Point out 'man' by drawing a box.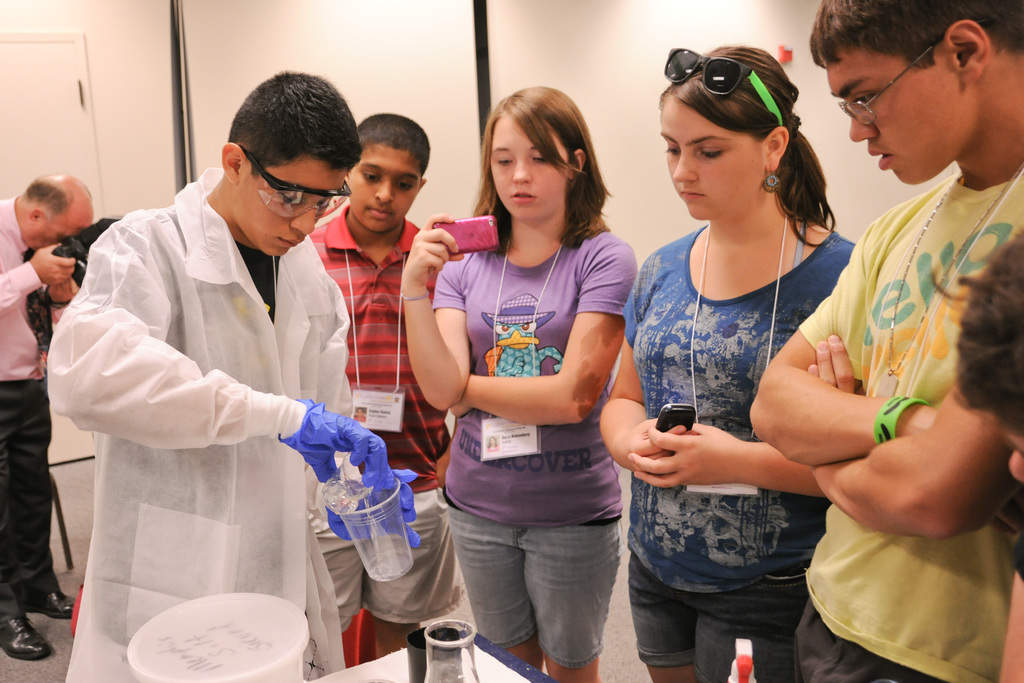
41,82,372,661.
